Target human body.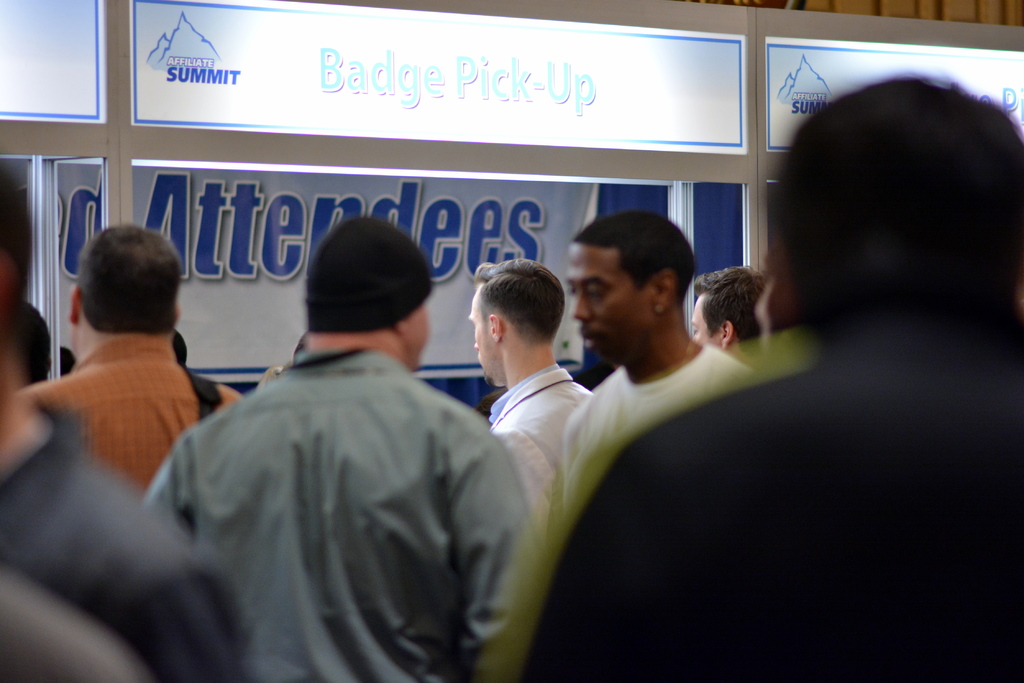
Target region: (516, 70, 1023, 682).
